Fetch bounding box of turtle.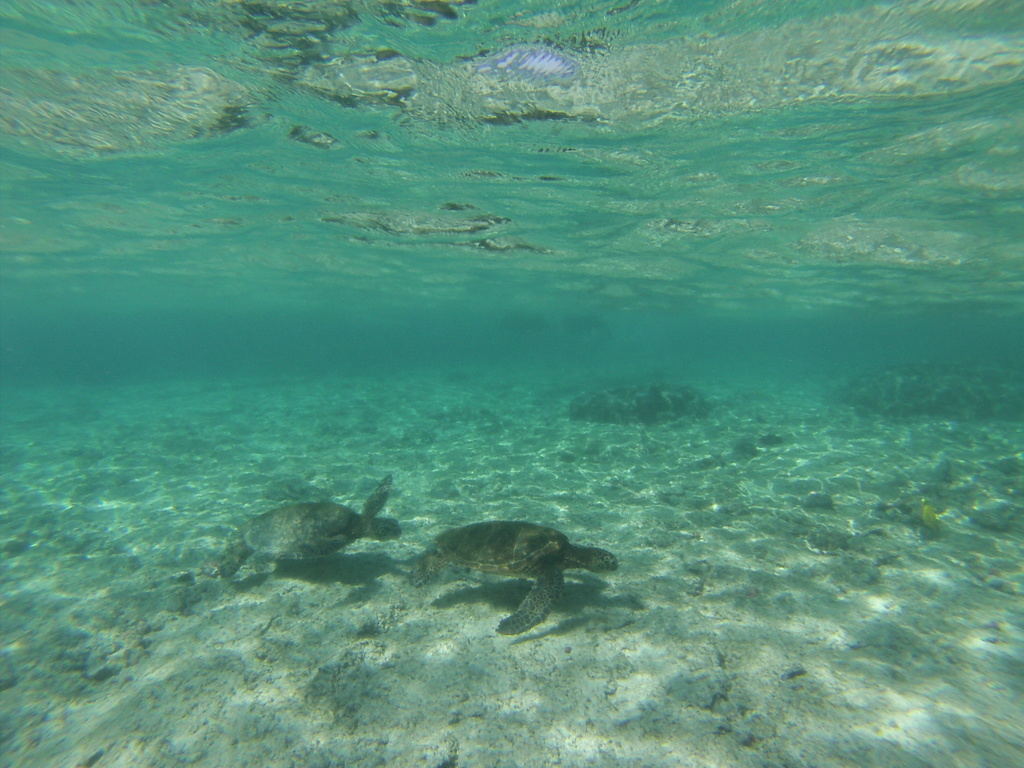
Bbox: rect(203, 470, 408, 580).
